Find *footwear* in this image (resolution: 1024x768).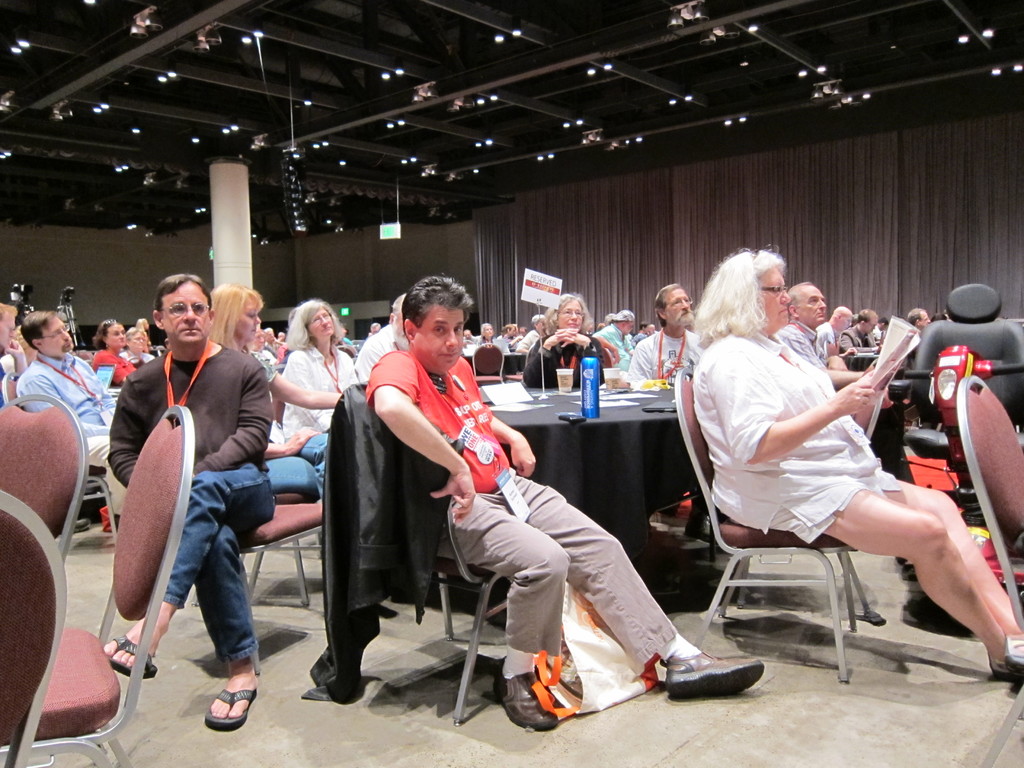
rect(488, 671, 556, 726).
